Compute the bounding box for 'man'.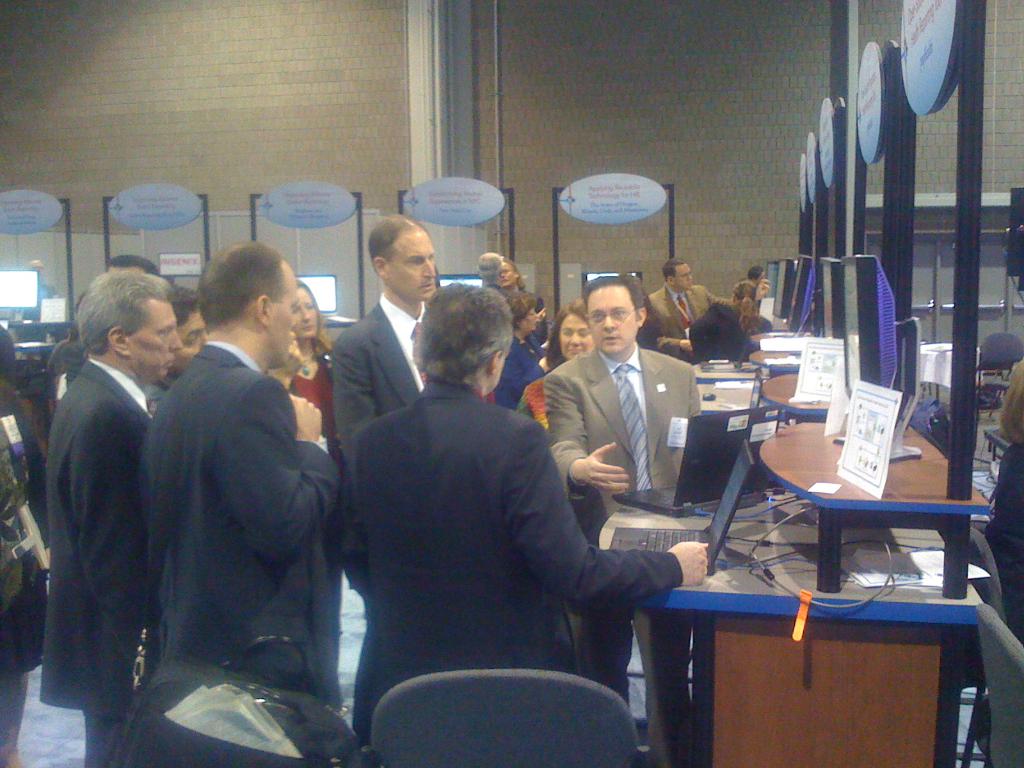
(left=40, top=270, right=182, bottom=767).
